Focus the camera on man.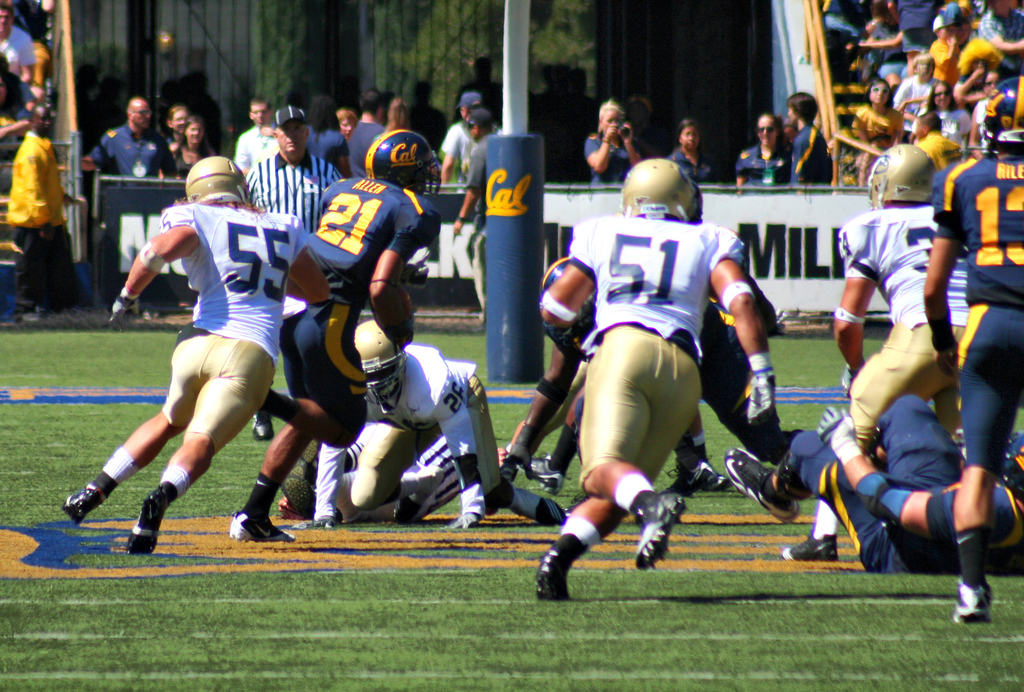
Focus region: (235, 94, 277, 168).
